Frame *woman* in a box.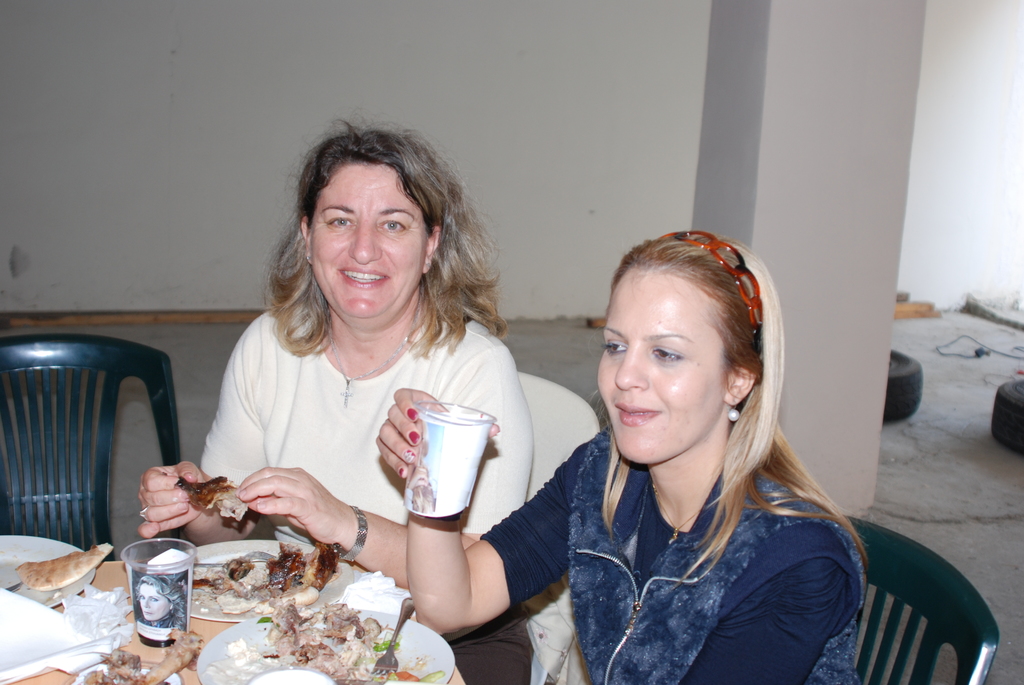
box(134, 122, 535, 684).
